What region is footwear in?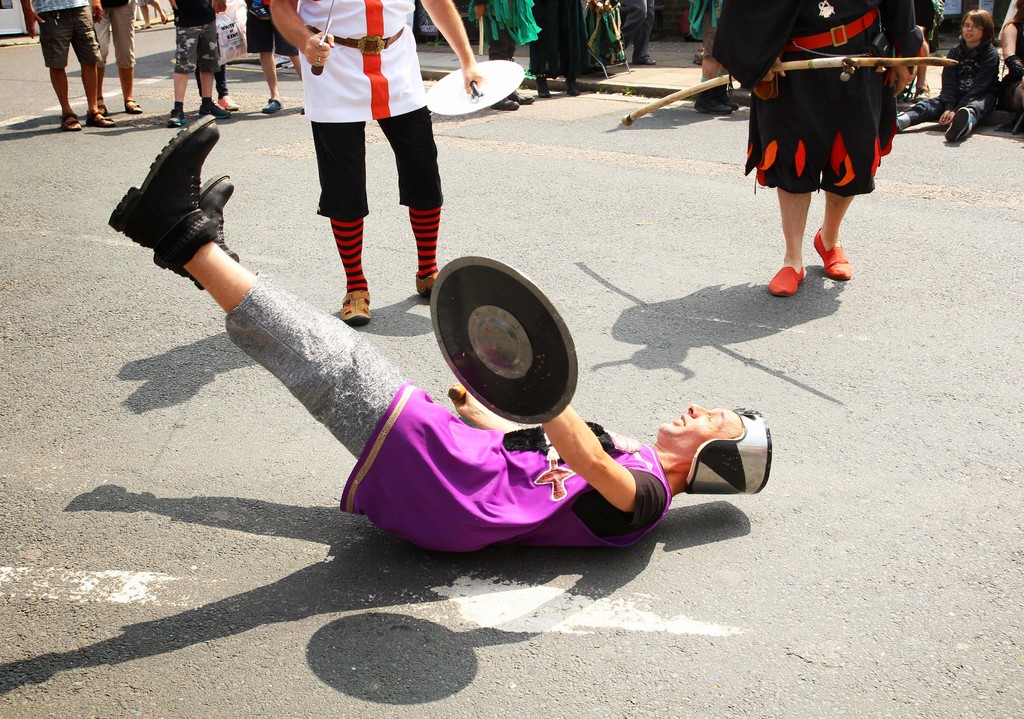
[945, 106, 975, 144].
